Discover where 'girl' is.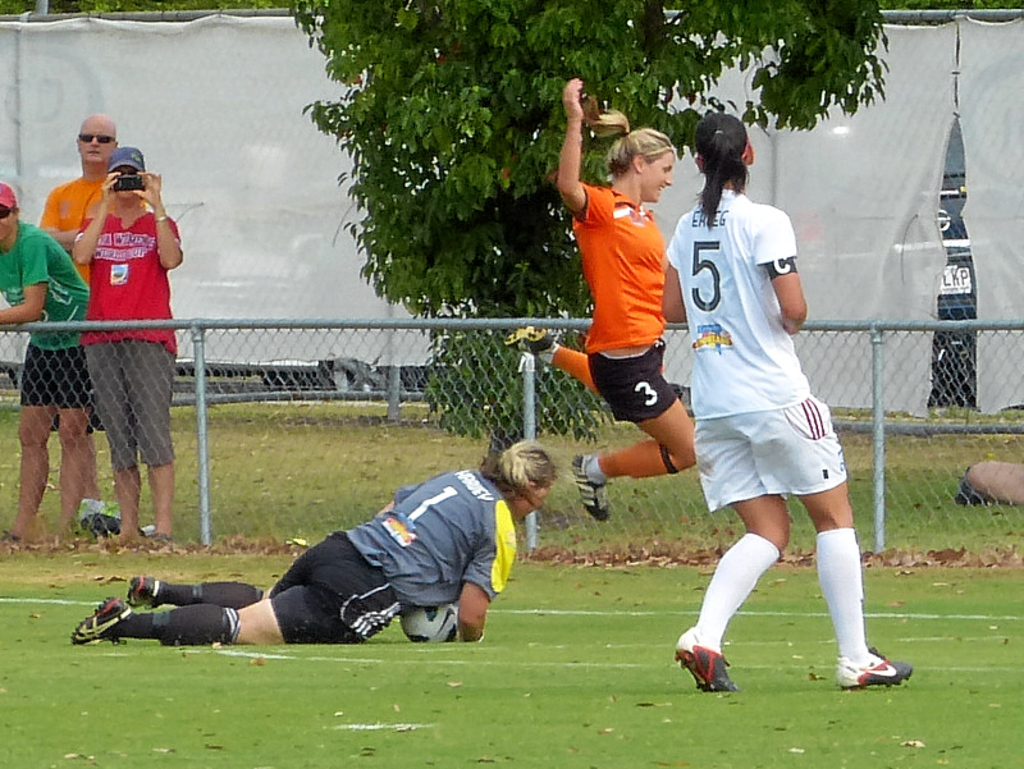
Discovered at <region>662, 111, 911, 687</region>.
